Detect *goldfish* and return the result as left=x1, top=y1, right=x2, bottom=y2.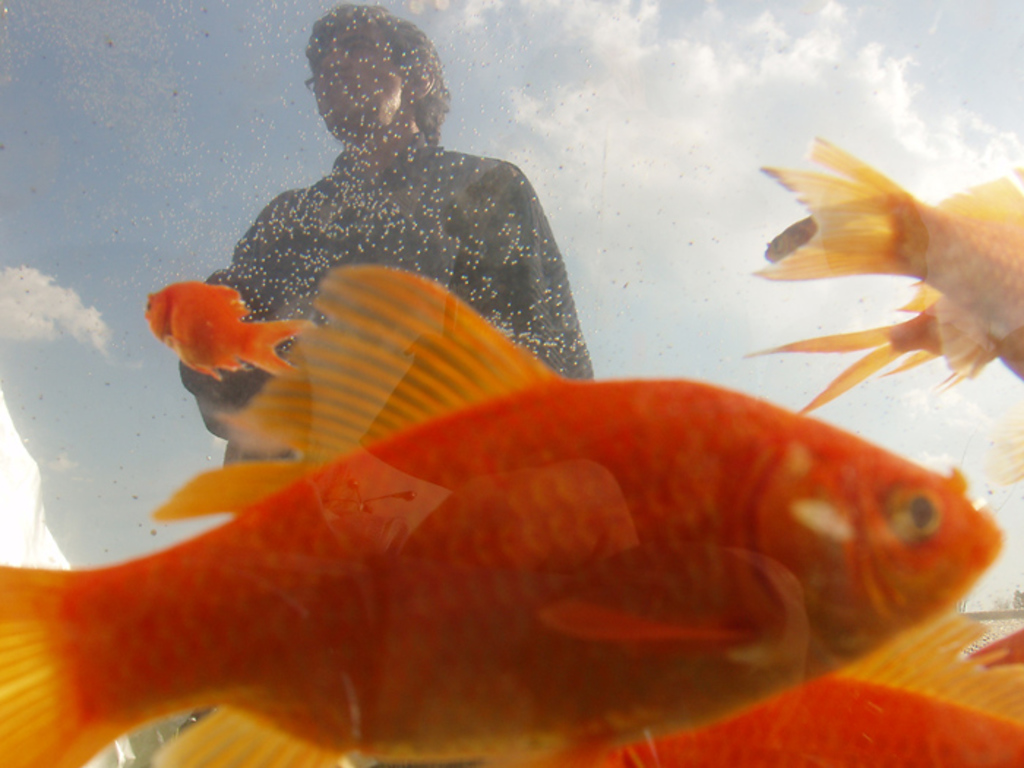
left=145, top=282, right=315, bottom=380.
